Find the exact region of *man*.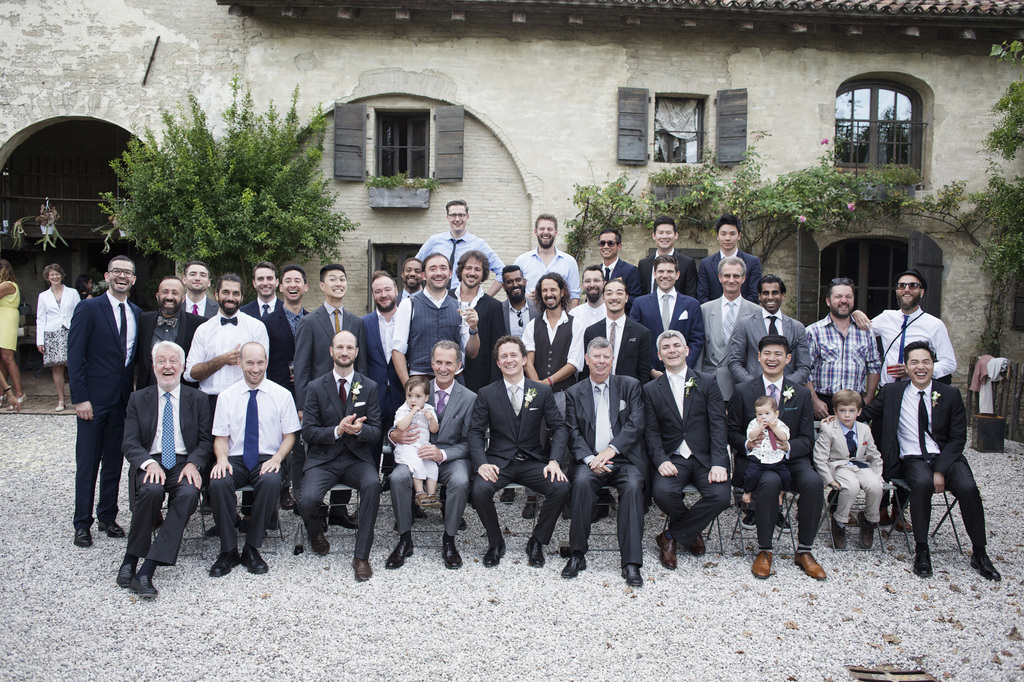
Exact region: x1=191, y1=328, x2=296, y2=581.
